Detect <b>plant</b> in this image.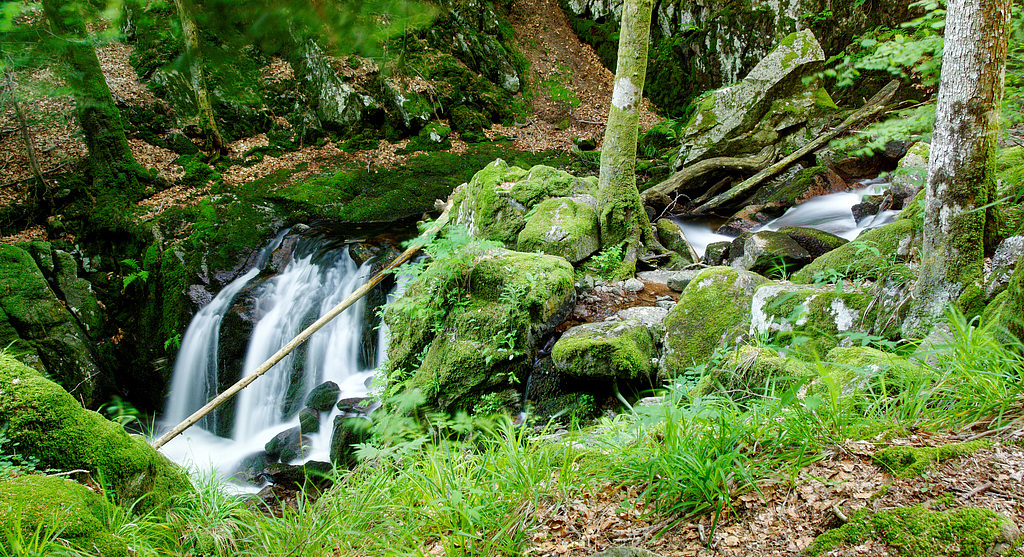
Detection: [left=119, top=254, right=148, bottom=292].
